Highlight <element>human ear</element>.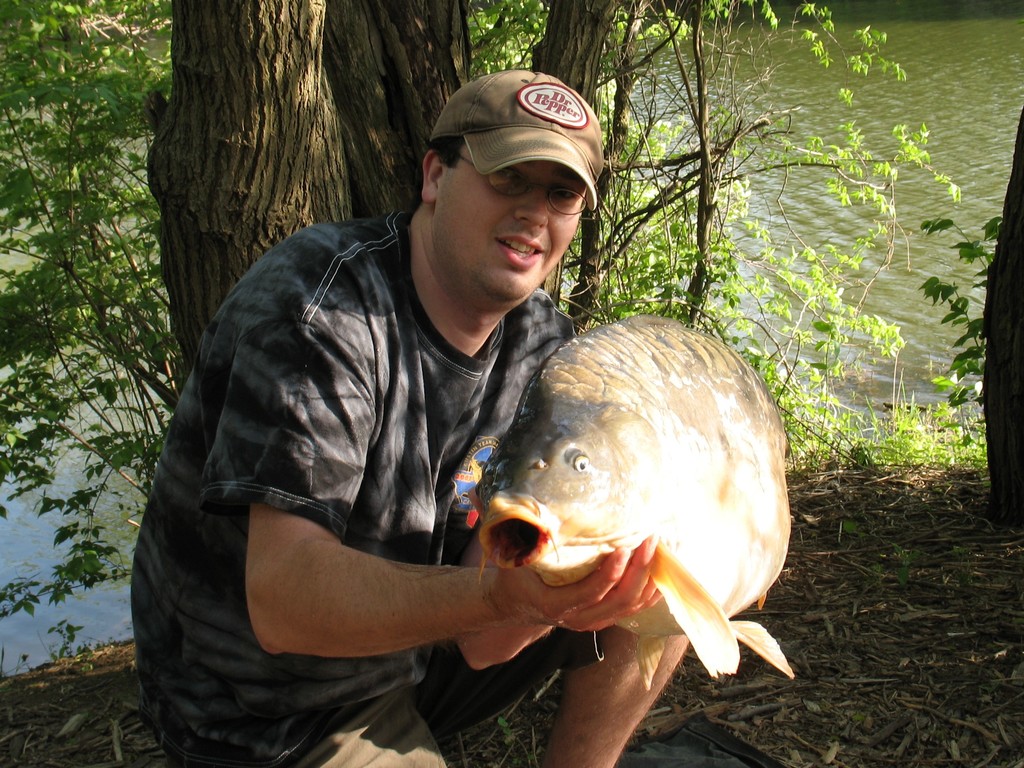
Highlighted region: locate(420, 151, 443, 199).
